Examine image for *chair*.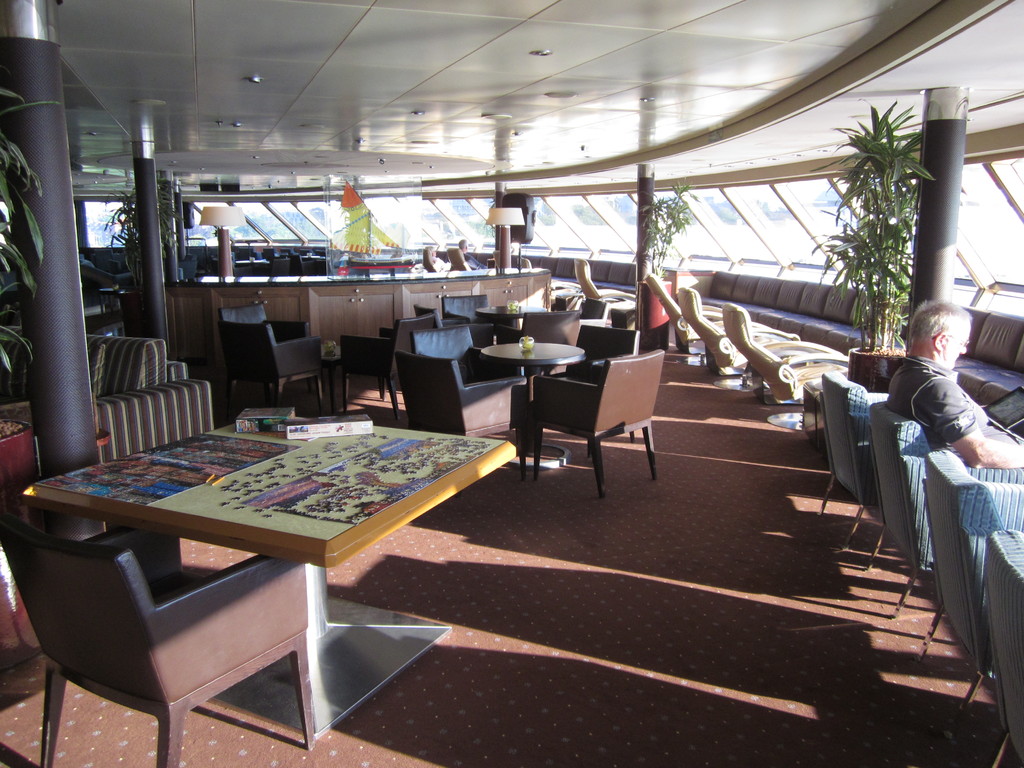
Examination result: rect(214, 299, 310, 385).
